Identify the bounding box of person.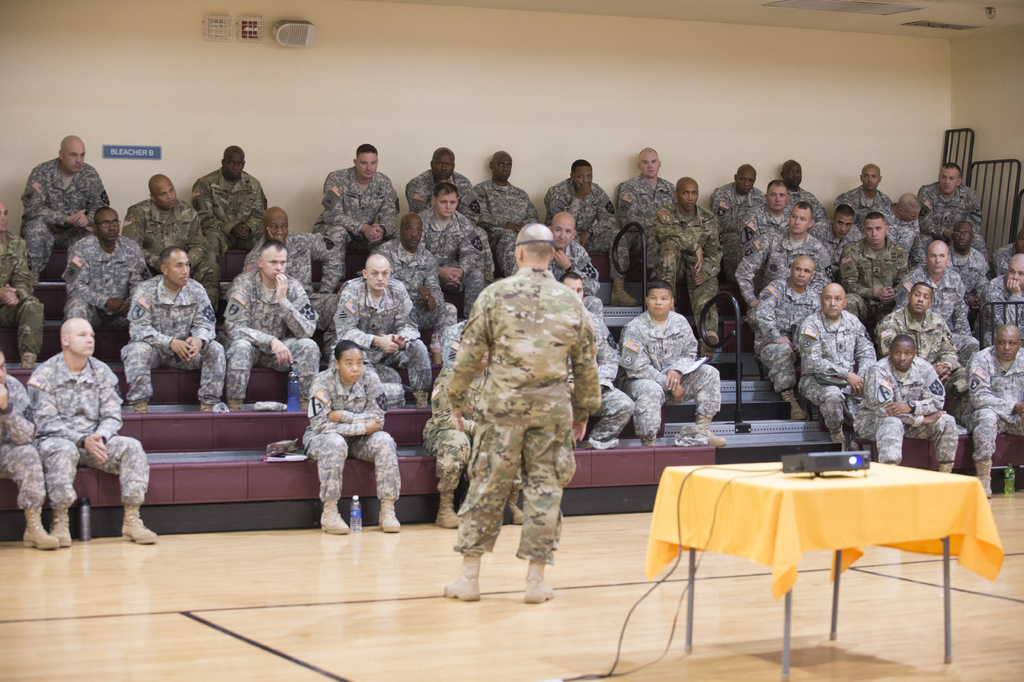
<box>312,138,401,295</box>.
